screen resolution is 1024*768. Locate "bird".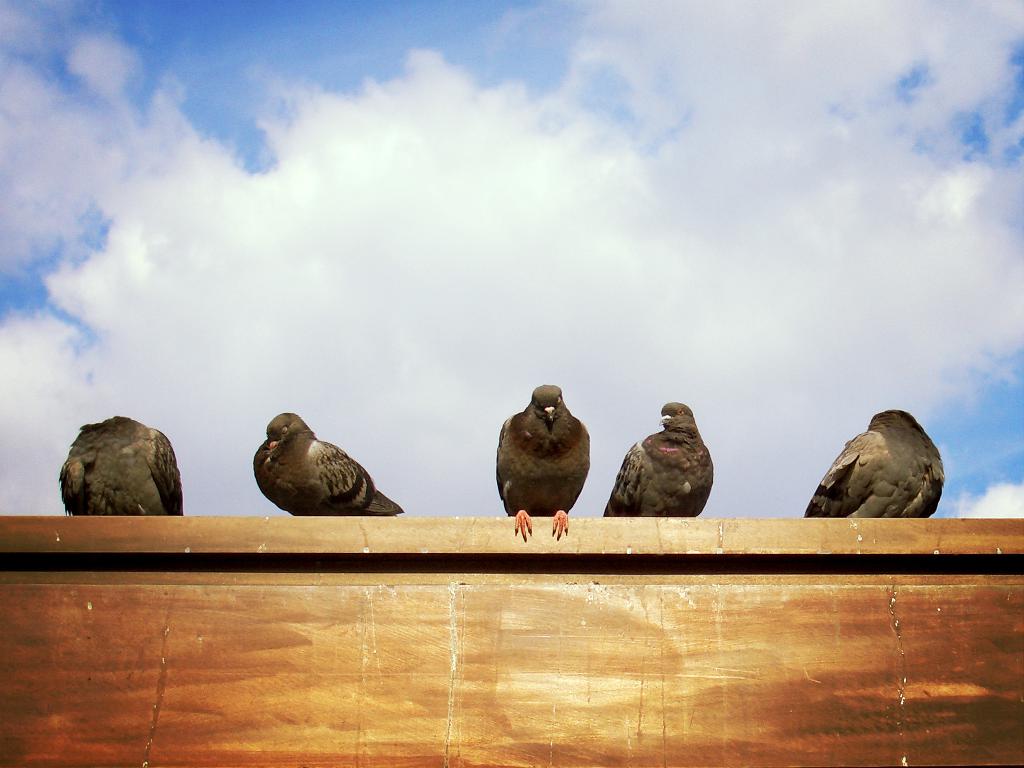
locate(253, 412, 406, 516).
